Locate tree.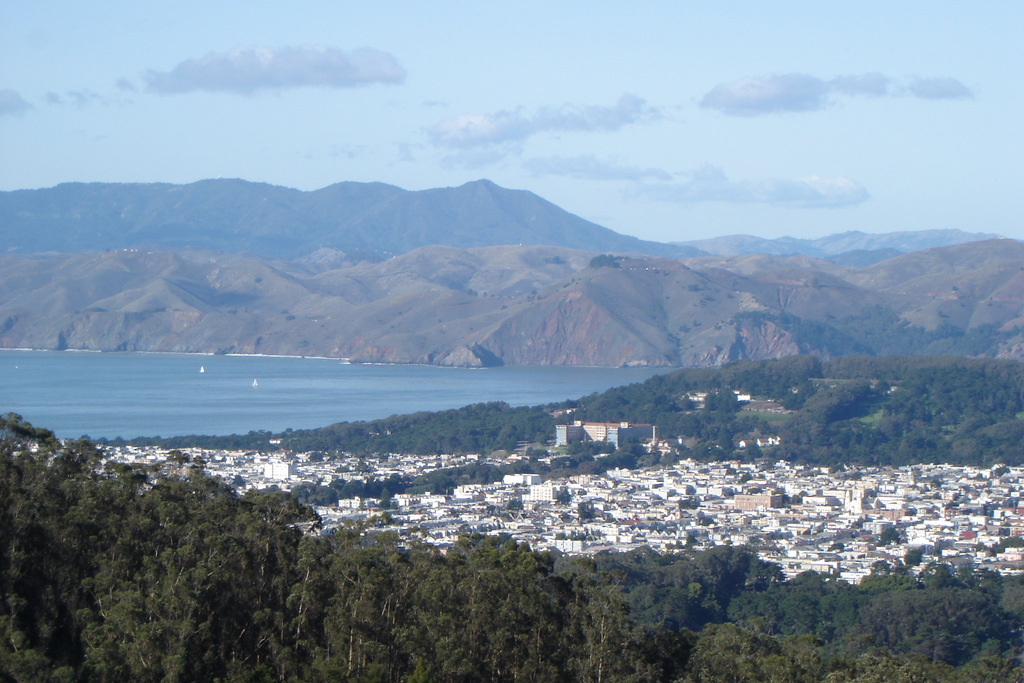
Bounding box: bbox=[685, 483, 694, 495].
